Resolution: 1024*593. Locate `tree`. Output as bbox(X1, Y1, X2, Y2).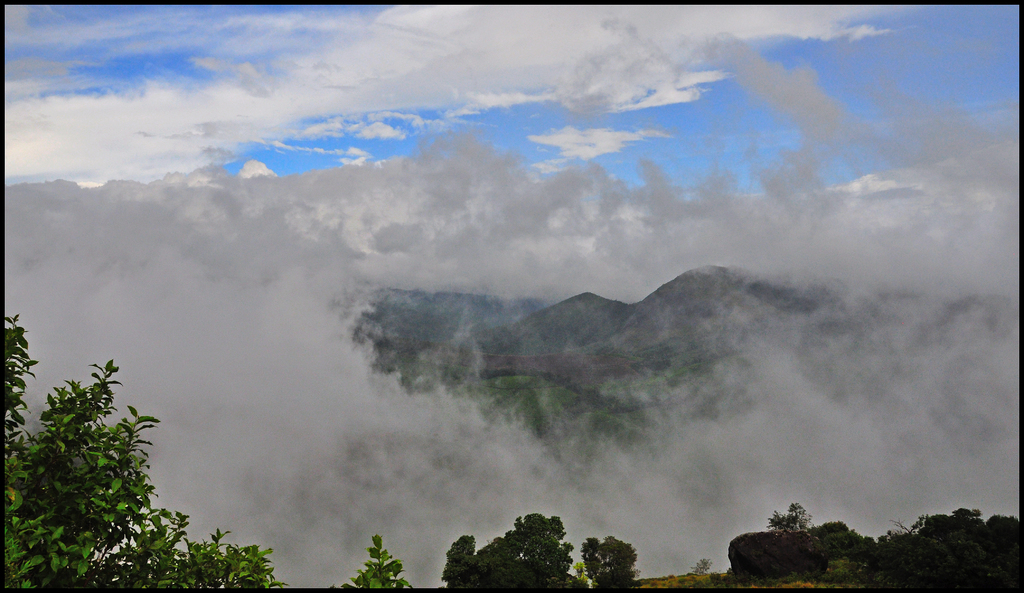
bbox(0, 321, 275, 592).
